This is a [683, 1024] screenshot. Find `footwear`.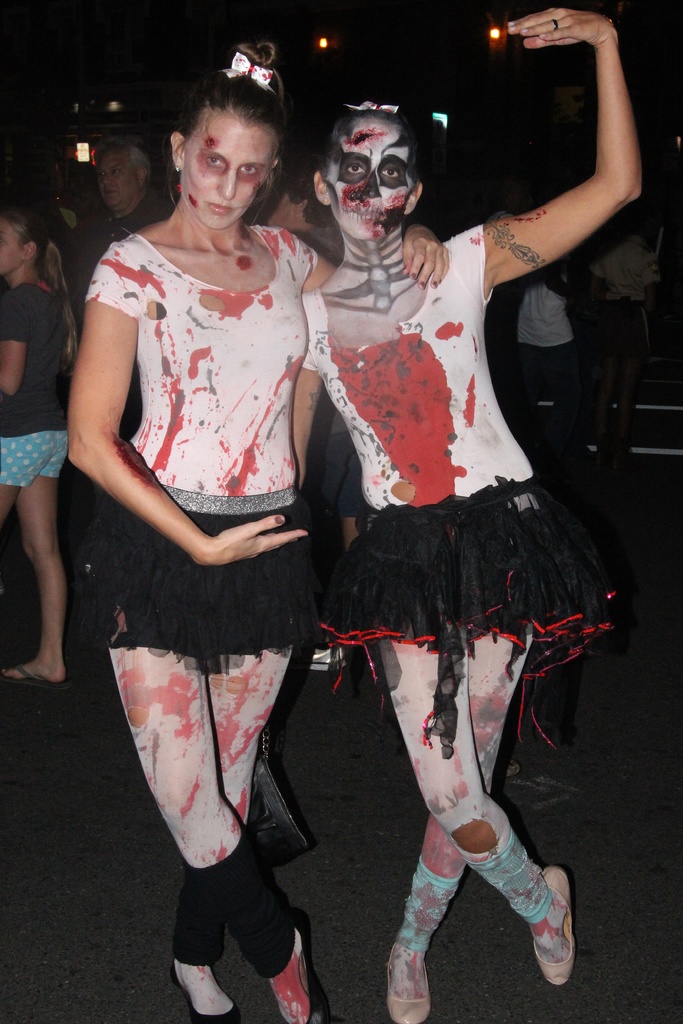
Bounding box: (514,864,583,991).
